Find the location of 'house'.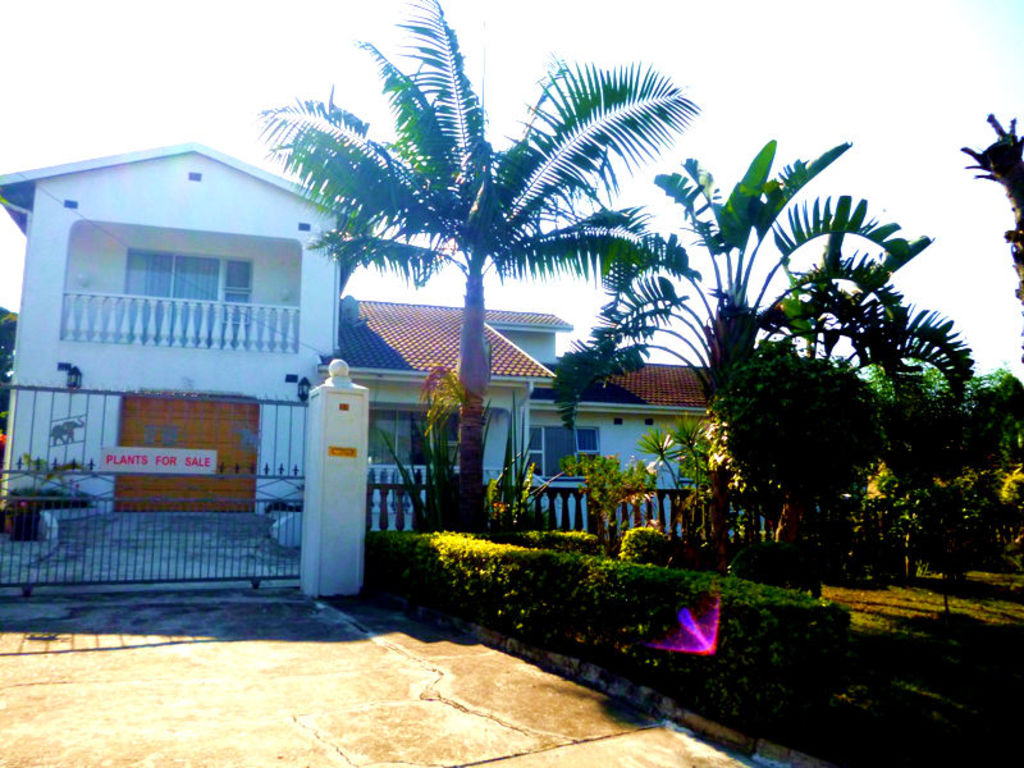
Location: (left=339, top=285, right=780, bottom=547).
